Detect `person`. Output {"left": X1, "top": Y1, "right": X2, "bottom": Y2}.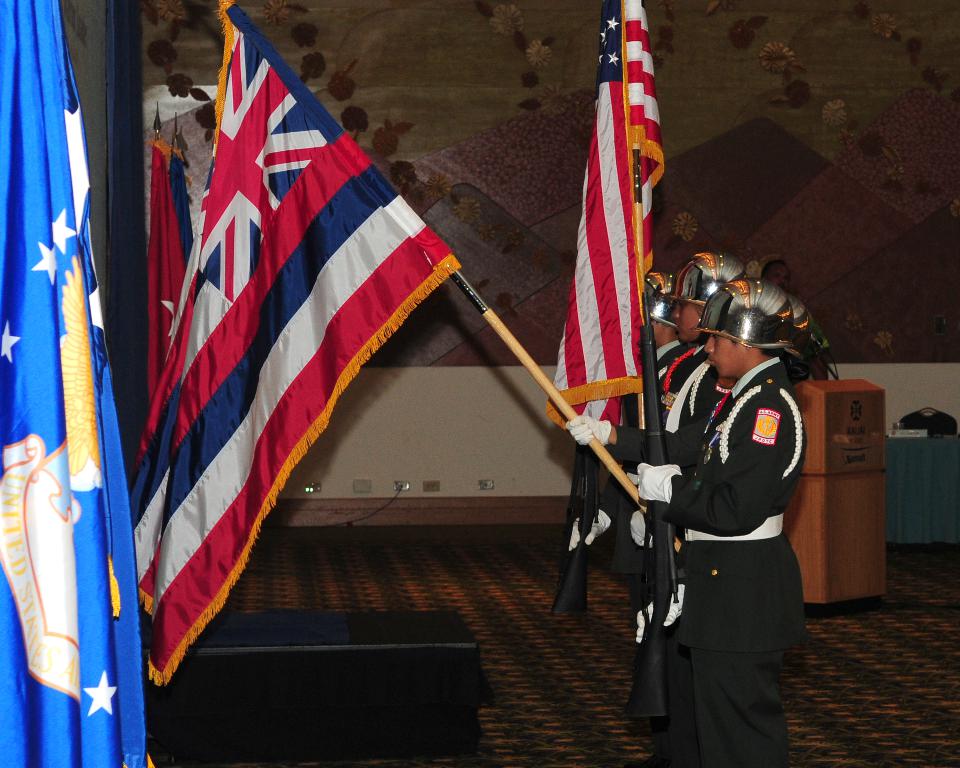
{"left": 599, "top": 216, "right": 747, "bottom": 579}.
